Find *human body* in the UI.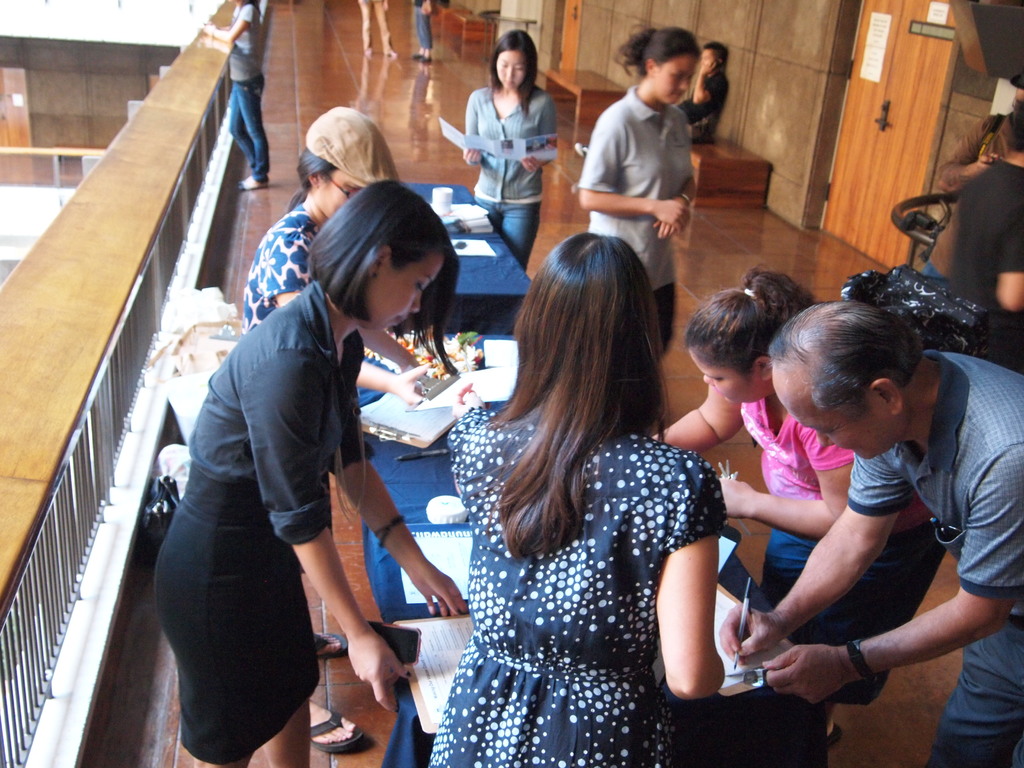
UI element at <bbox>654, 386, 943, 743</bbox>.
